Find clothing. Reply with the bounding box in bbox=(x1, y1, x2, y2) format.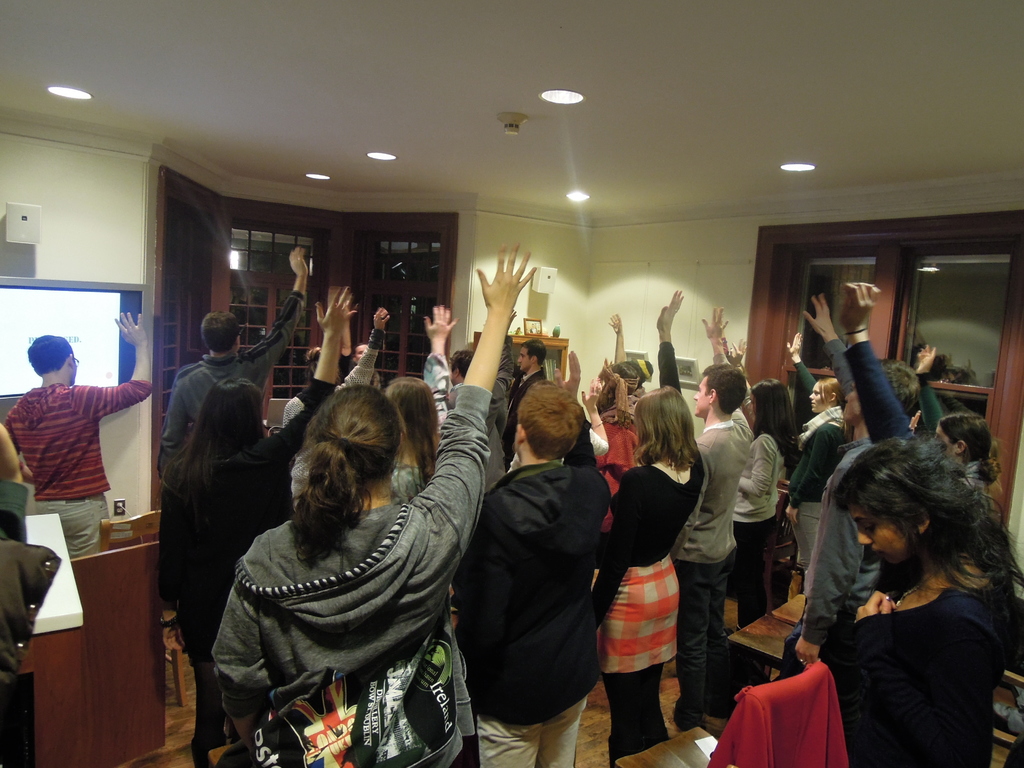
bbox=(827, 576, 1005, 764).
